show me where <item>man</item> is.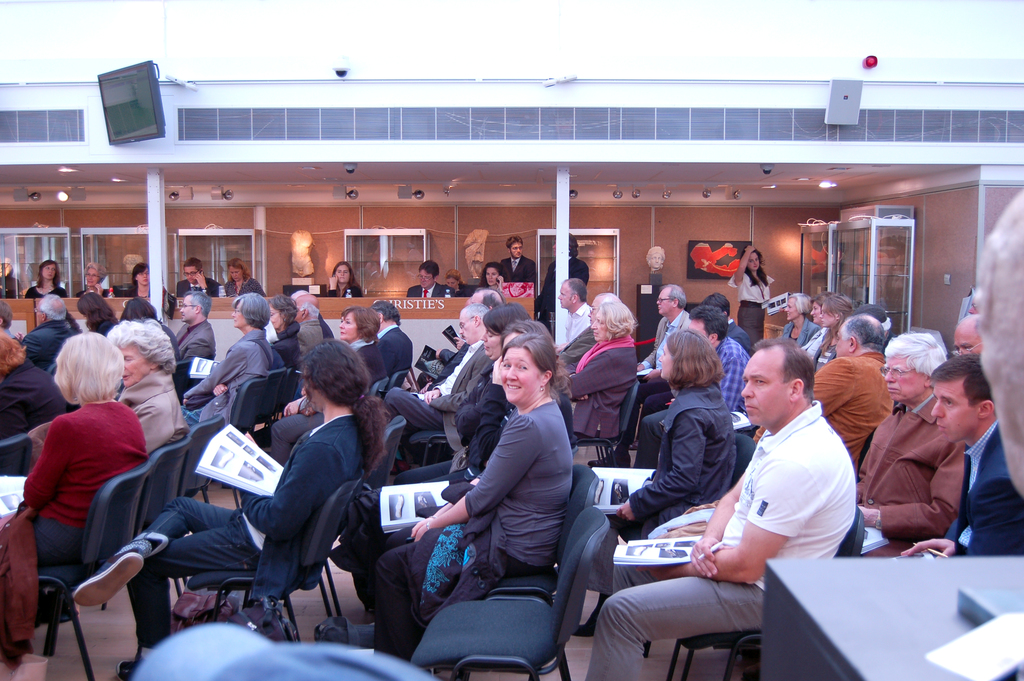
<item>man</item> is at 176 258 221 297.
